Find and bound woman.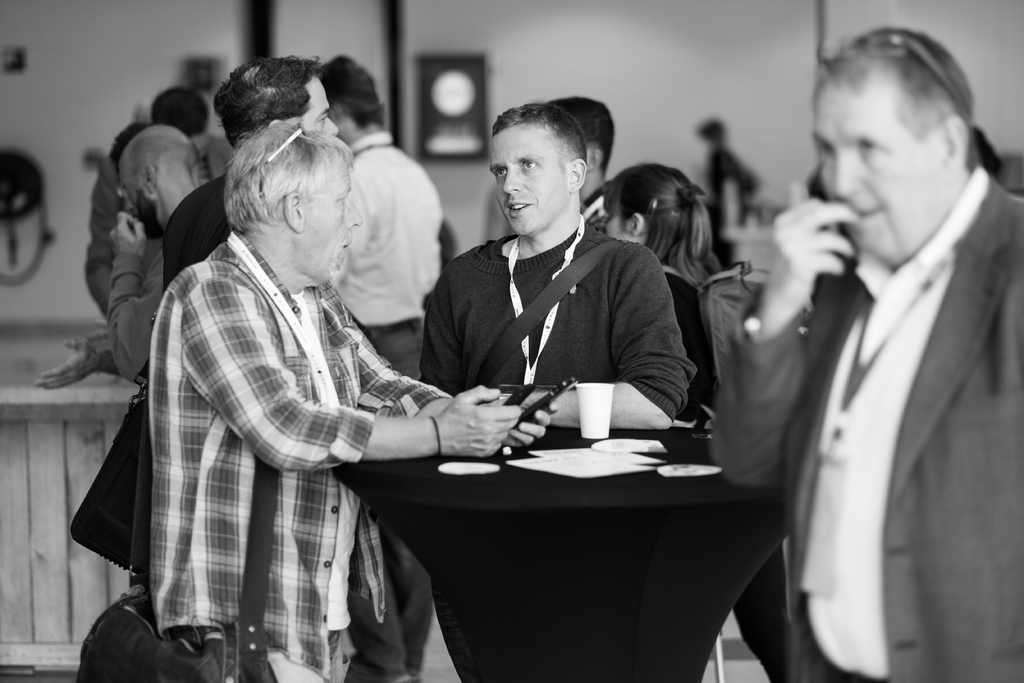
Bound: {"left": 596, "top": 159, "right": 787, "bottom": 680}.
